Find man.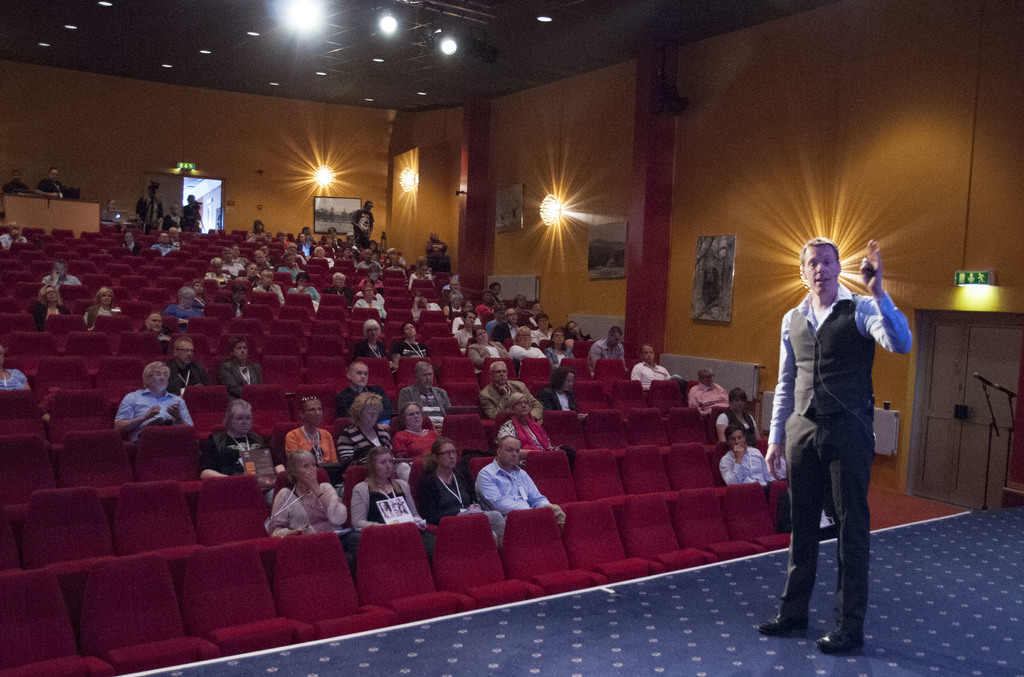
[255, 267, 282, 306].
